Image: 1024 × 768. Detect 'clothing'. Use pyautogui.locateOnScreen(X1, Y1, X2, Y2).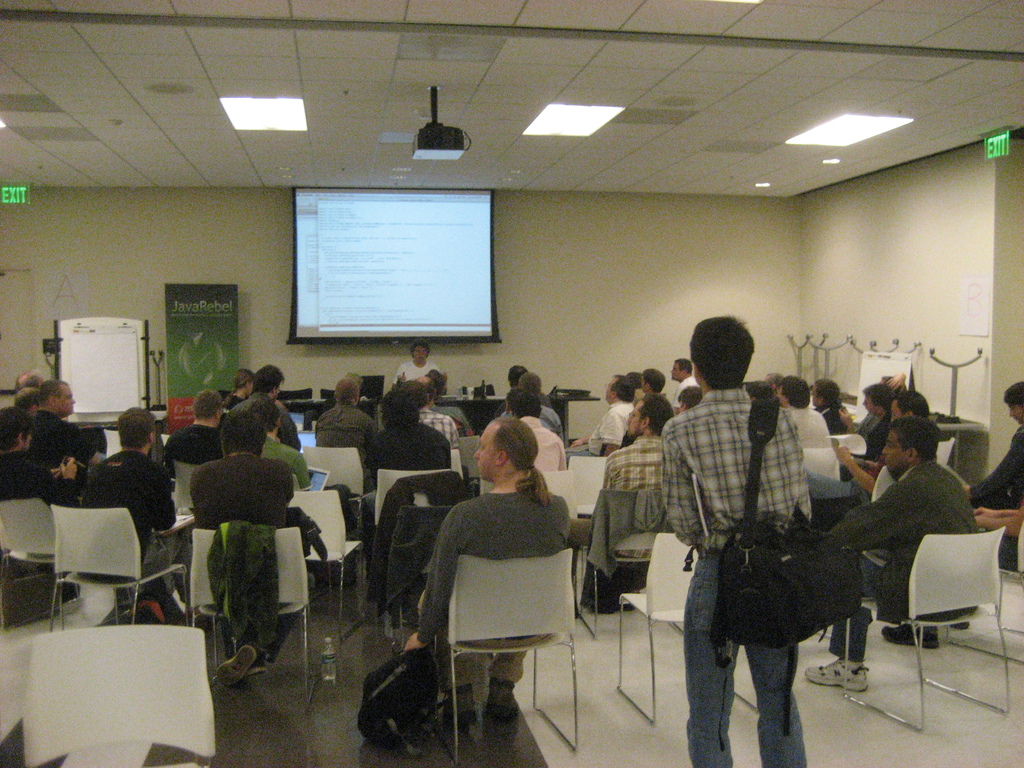
pyautogui.locateOnScreen(31, 410, 97, 488).
